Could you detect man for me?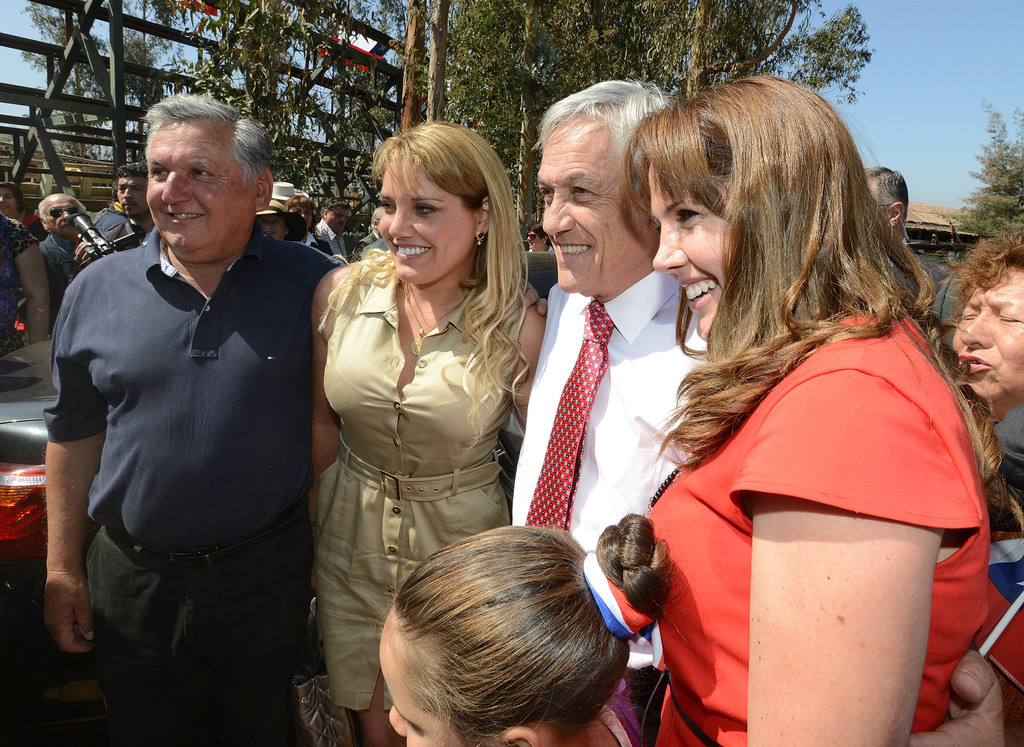
Detection result: bbox(38, 191, 140, 338).
